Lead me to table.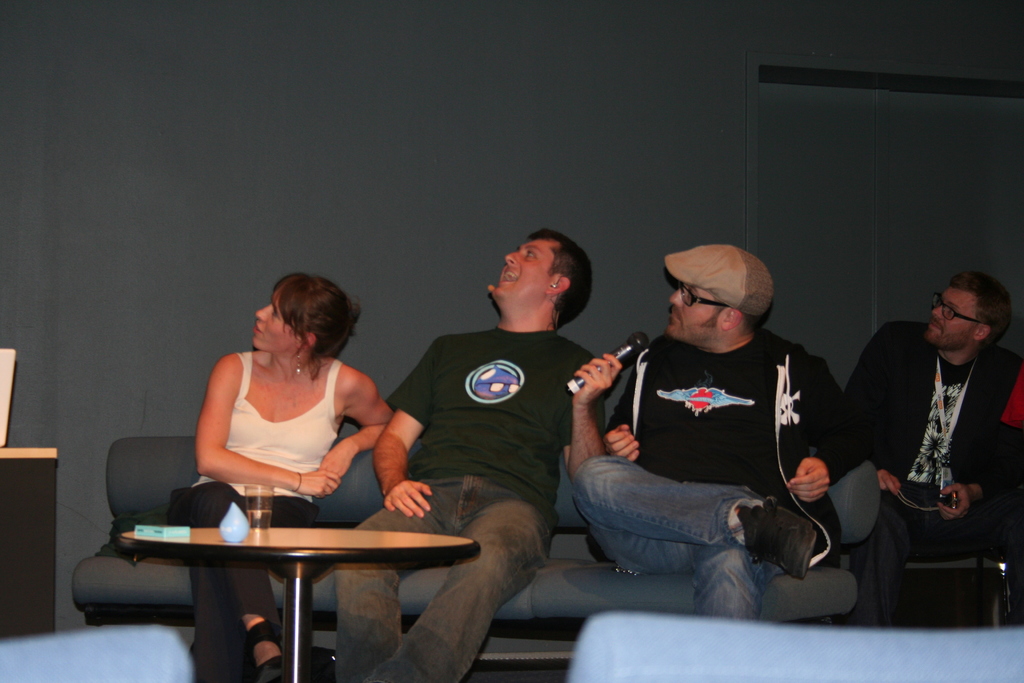
Lead to bbox=[103, 488, 497, 666].
